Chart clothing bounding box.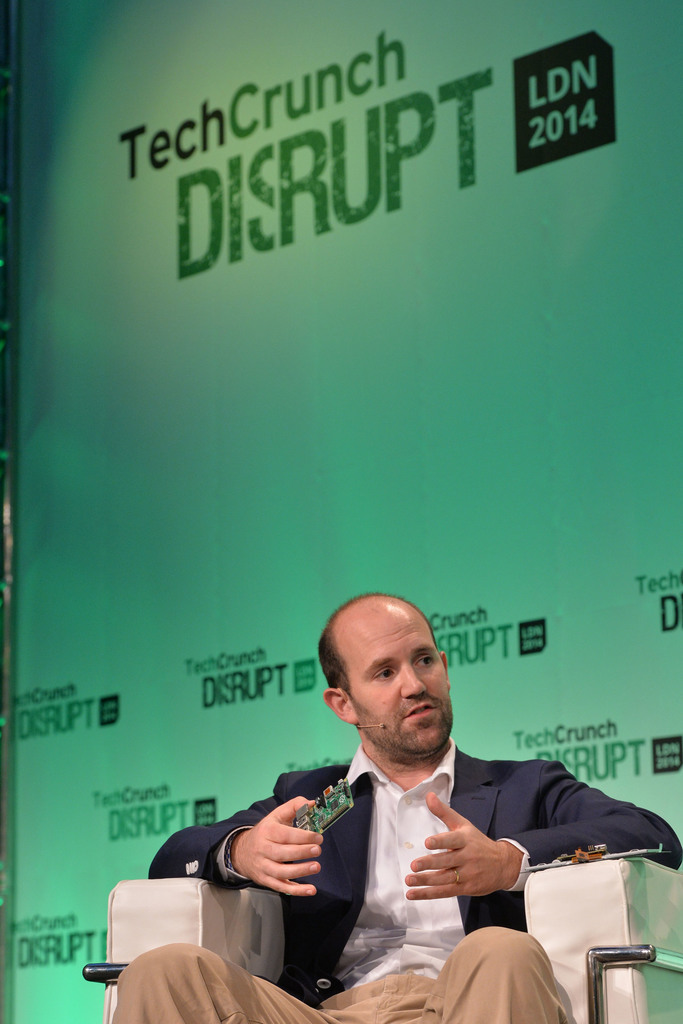
Charted: bbox=[229, 723, 637, 989].
